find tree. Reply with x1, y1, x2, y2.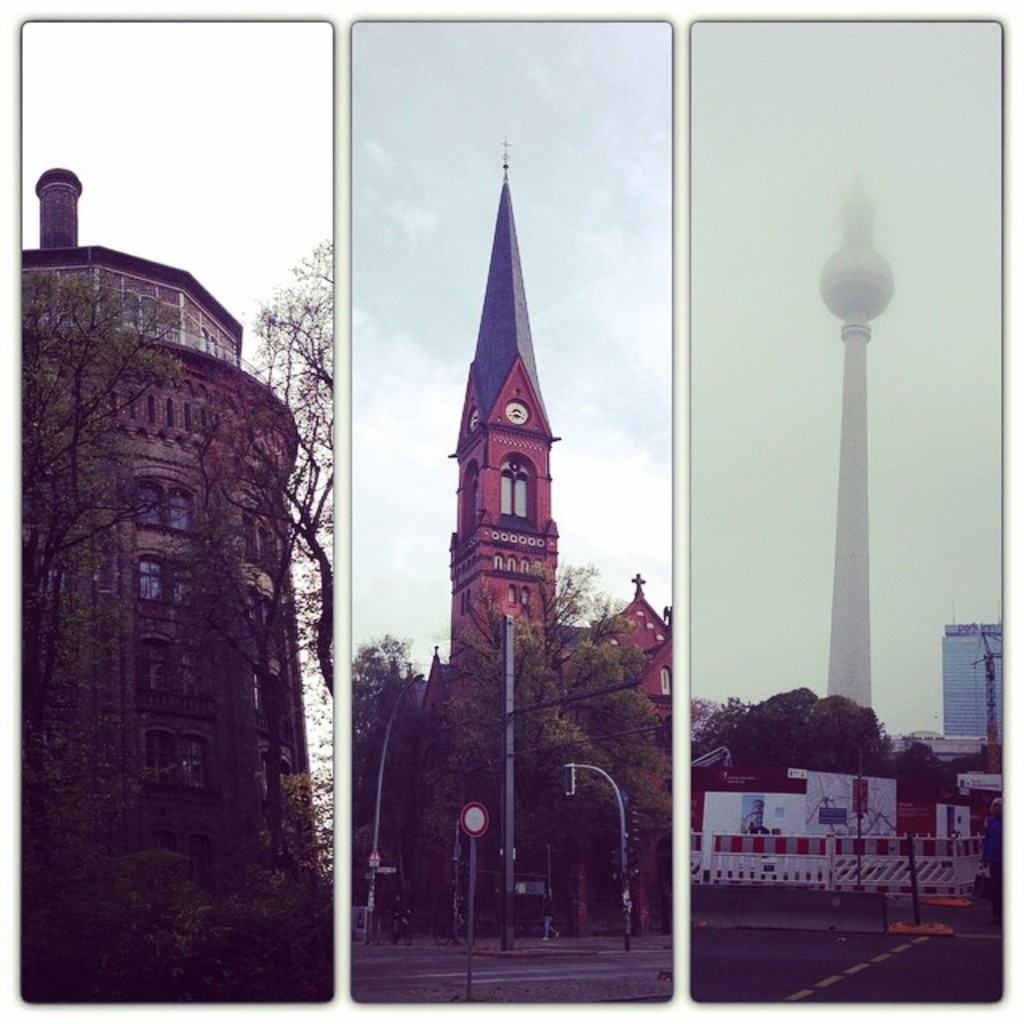
334, 626, 430, 842.
